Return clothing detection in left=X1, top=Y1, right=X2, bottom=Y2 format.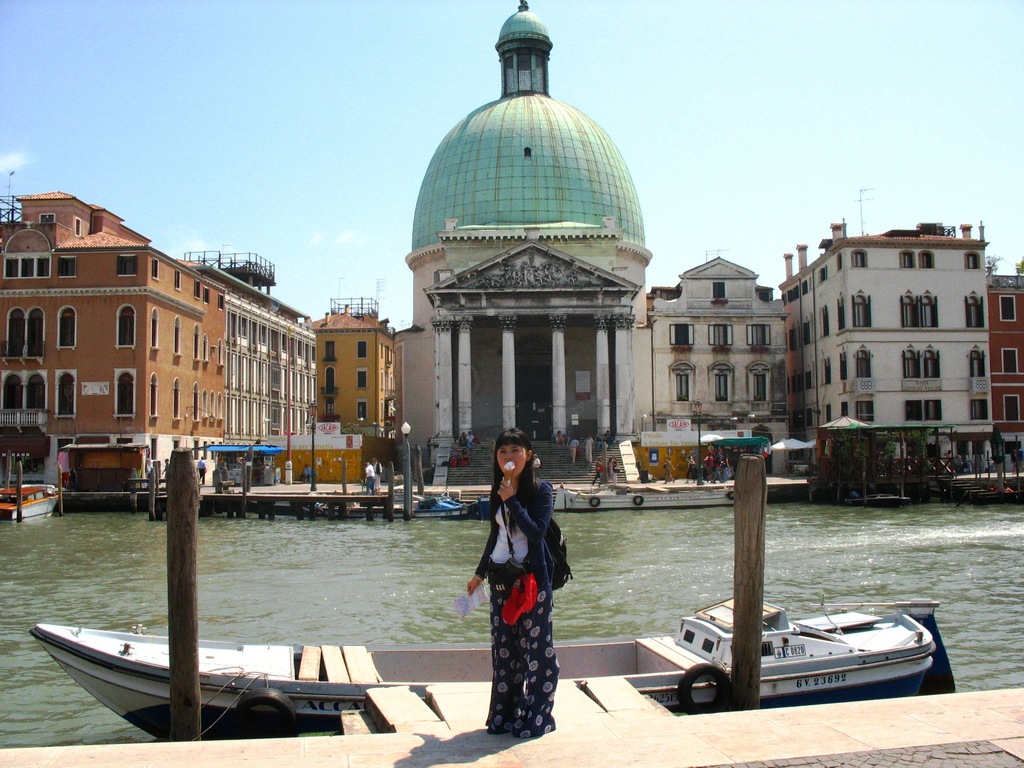
left=370, top=463, right=382, bottom=489.
